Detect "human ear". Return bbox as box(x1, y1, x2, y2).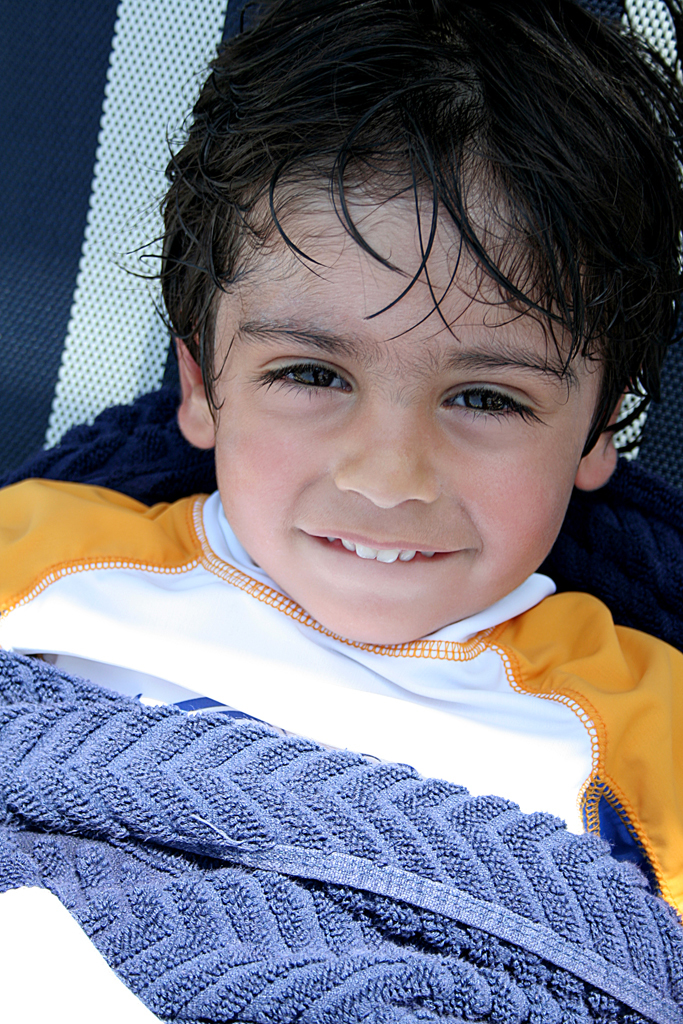
box(174, 329, 213, 447).
